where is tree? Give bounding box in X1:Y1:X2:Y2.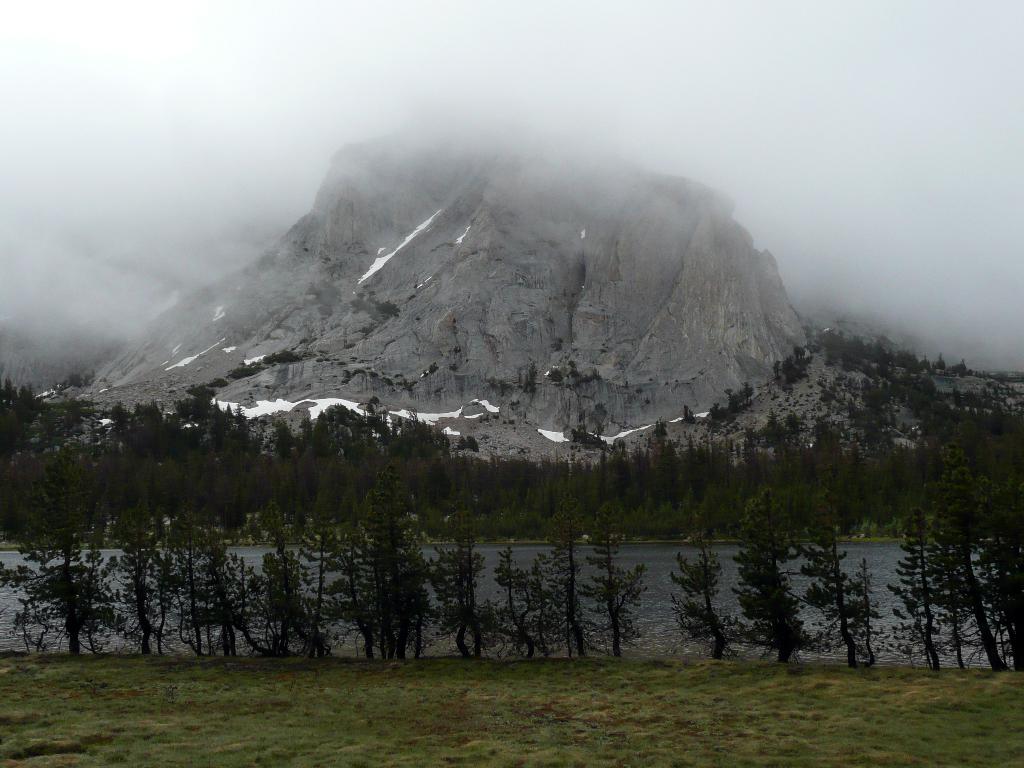
888:479:1023:681.
